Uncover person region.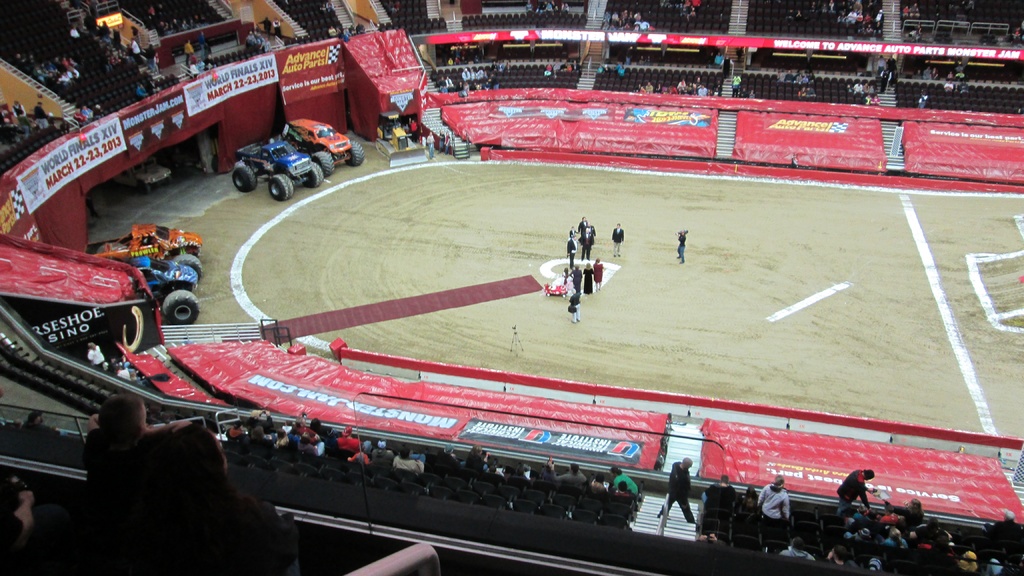
Uncovered: select_region(586, 267, 595, 305).
